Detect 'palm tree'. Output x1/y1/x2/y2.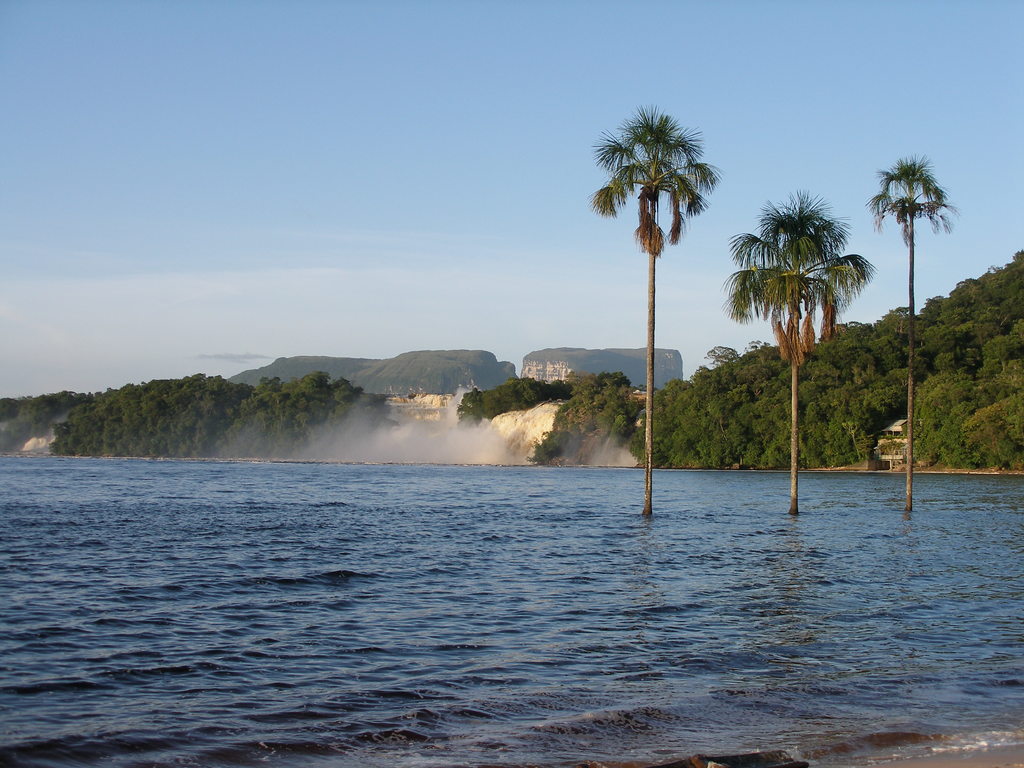
881/163/955/515.
